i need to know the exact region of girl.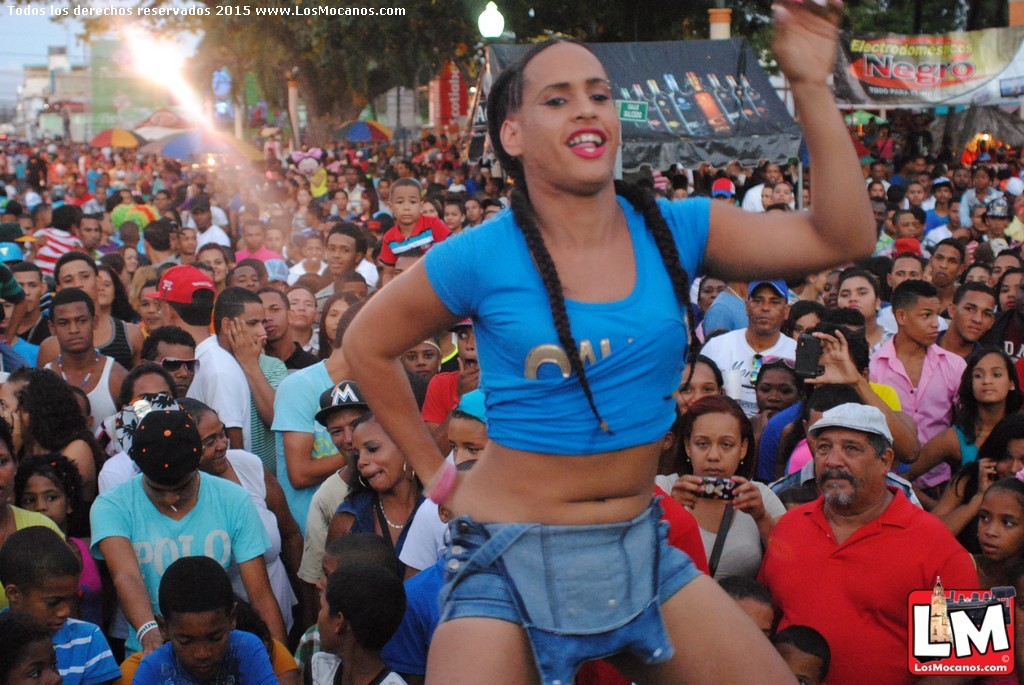
Region: select_region(966, 471, 1023, 624).
